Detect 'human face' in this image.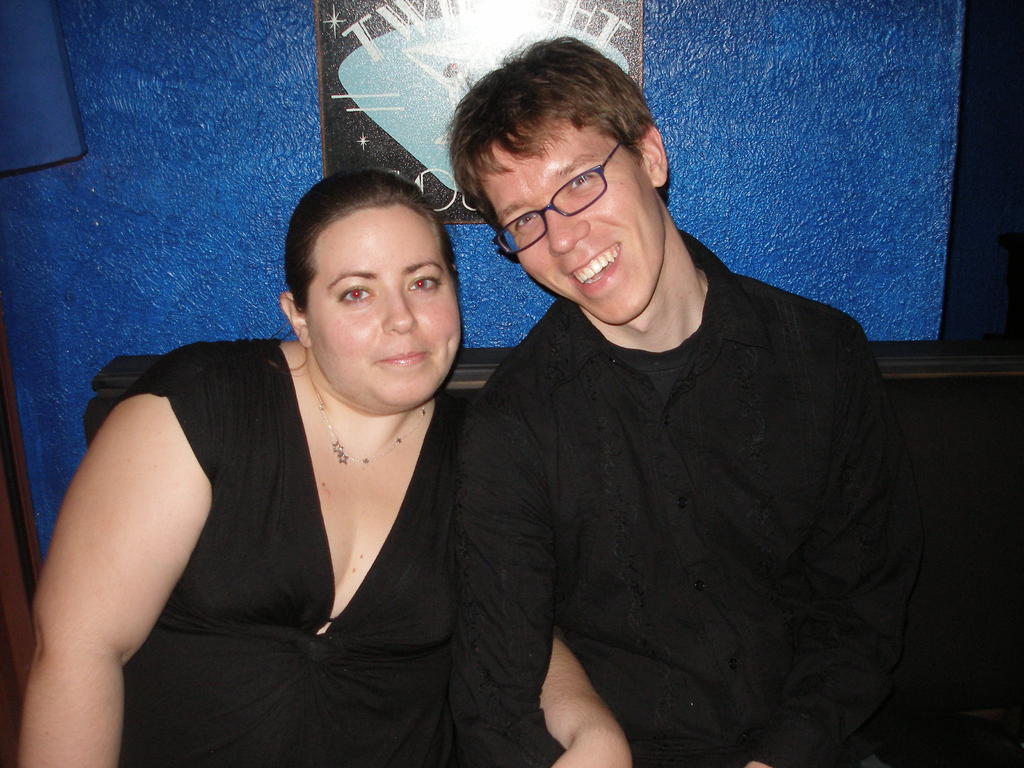
Detection: 492/124/668/325.
